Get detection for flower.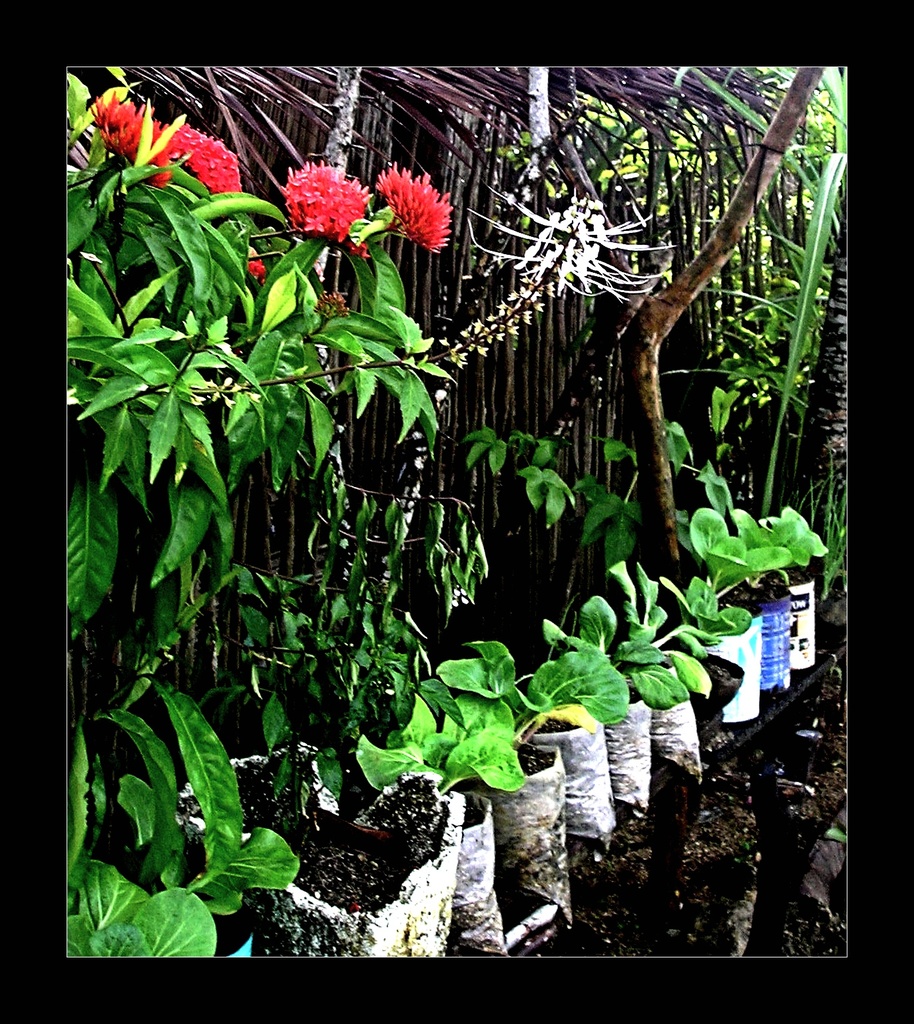
Detection: left=144, top=116, right=239, bottom=195.
